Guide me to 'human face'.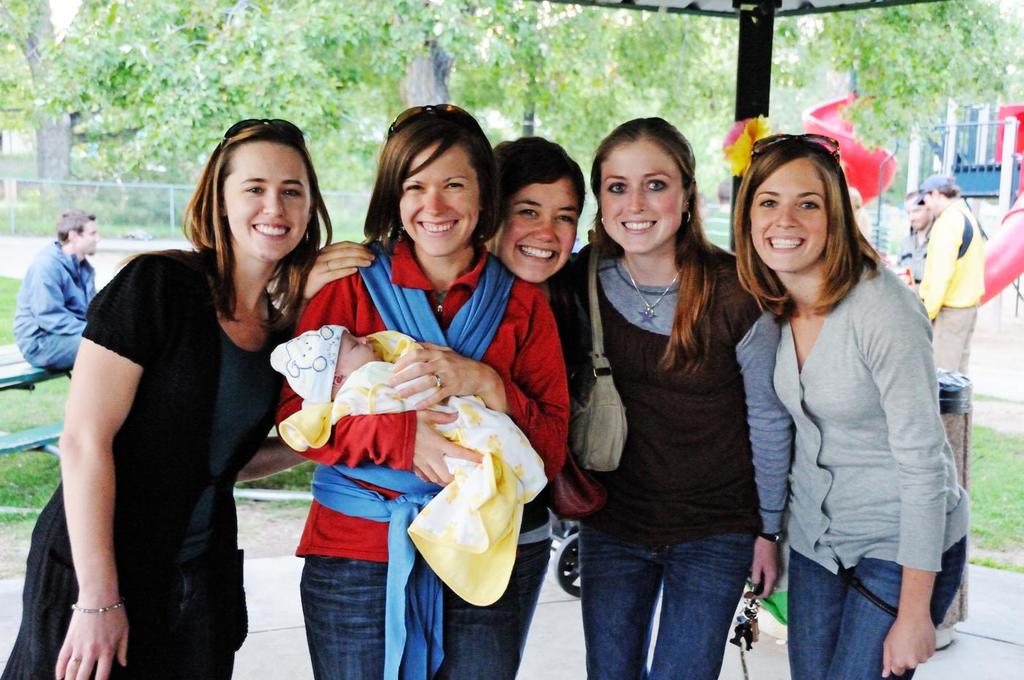
Guidance: bbox(78, 224, 101, 262).
